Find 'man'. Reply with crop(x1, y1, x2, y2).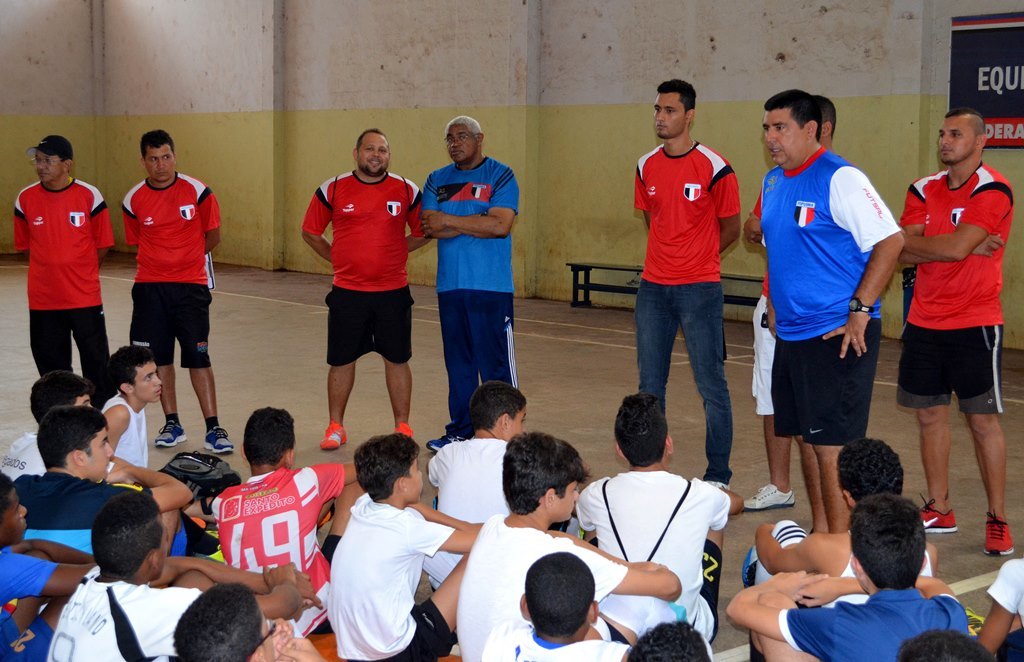
crop(628, 78, 746, 493).
